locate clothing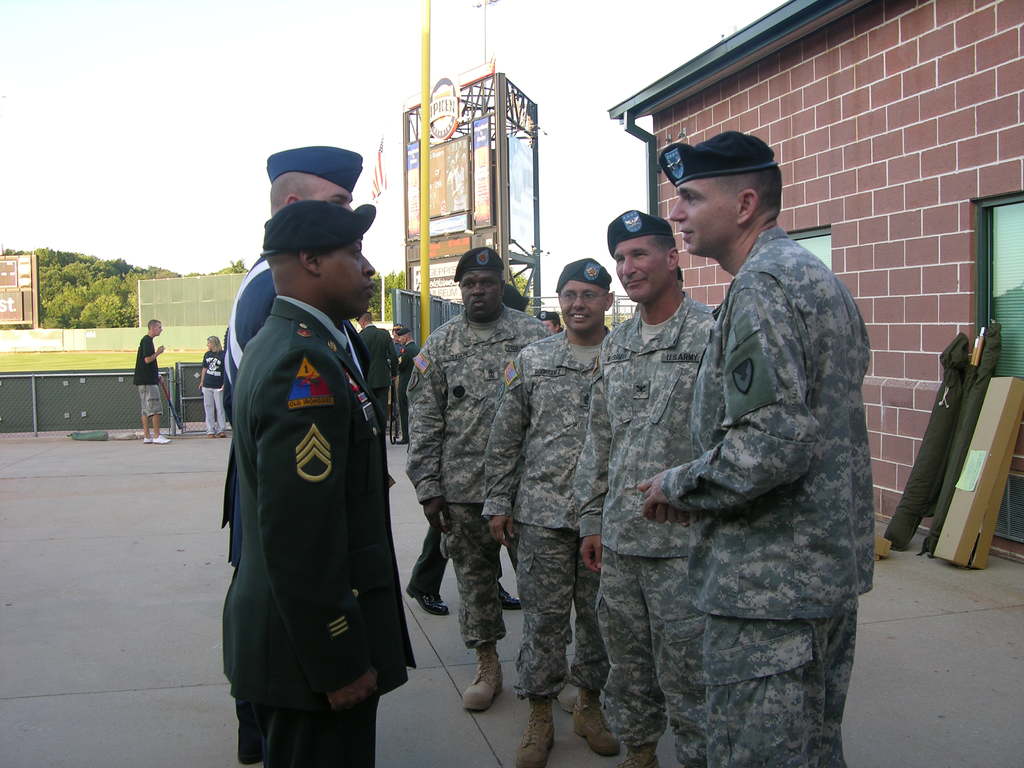
{"left": 413, "top": 303, "right": 554, "bottom": 641}
